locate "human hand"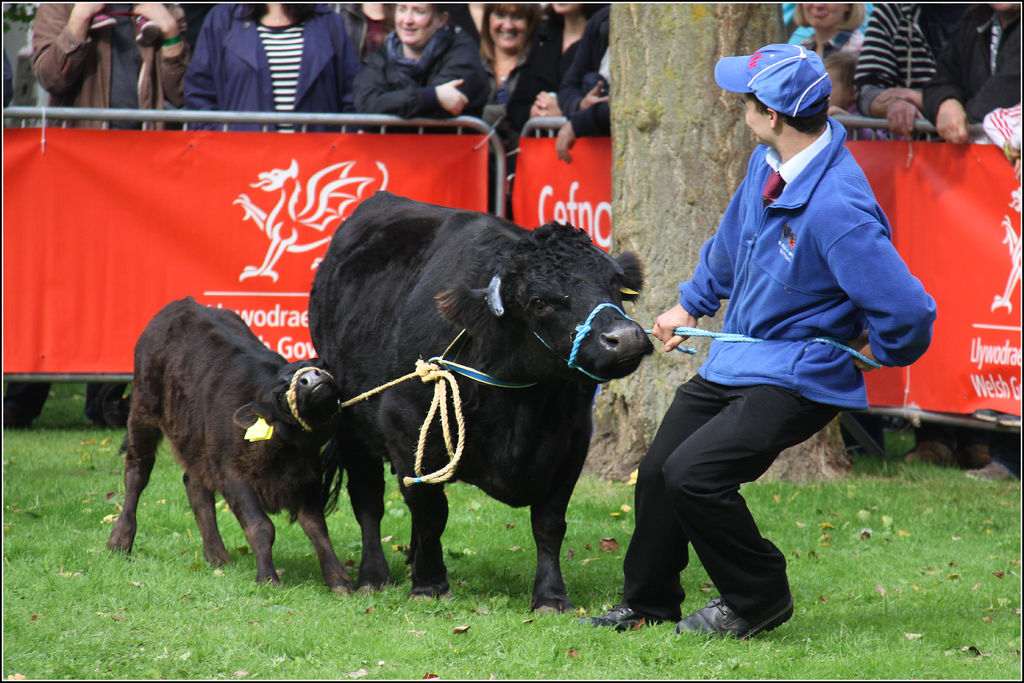
72 1 106 15
